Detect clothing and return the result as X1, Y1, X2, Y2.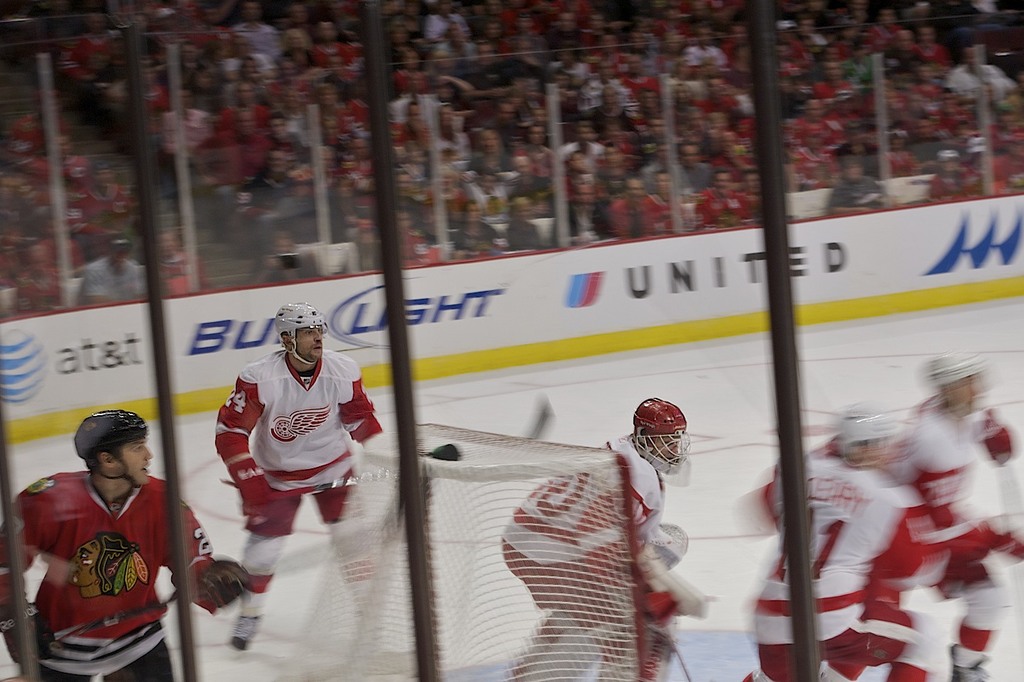
489, 413, 680, 681.
